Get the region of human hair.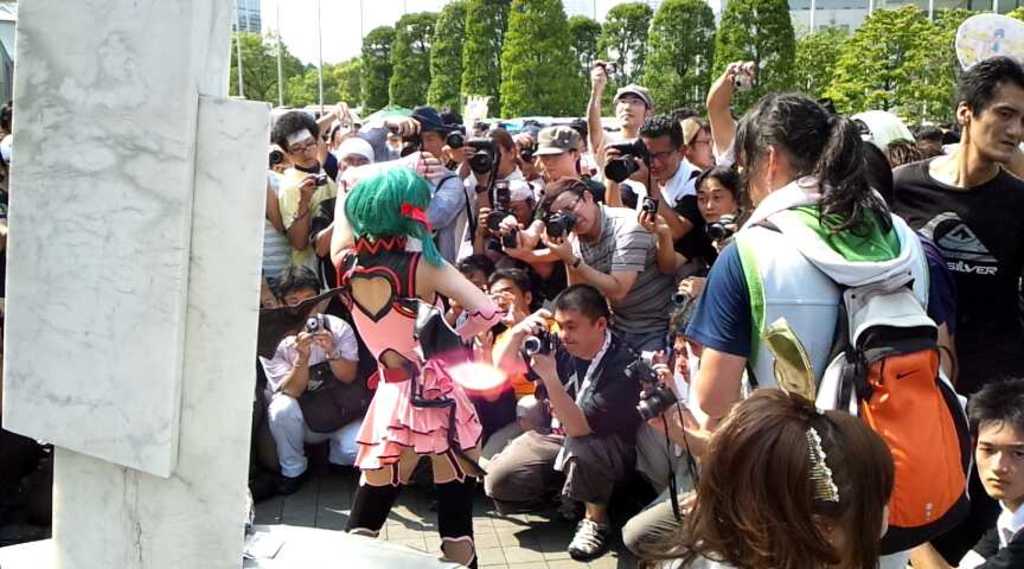
<box>677,376,897,568</box>.
